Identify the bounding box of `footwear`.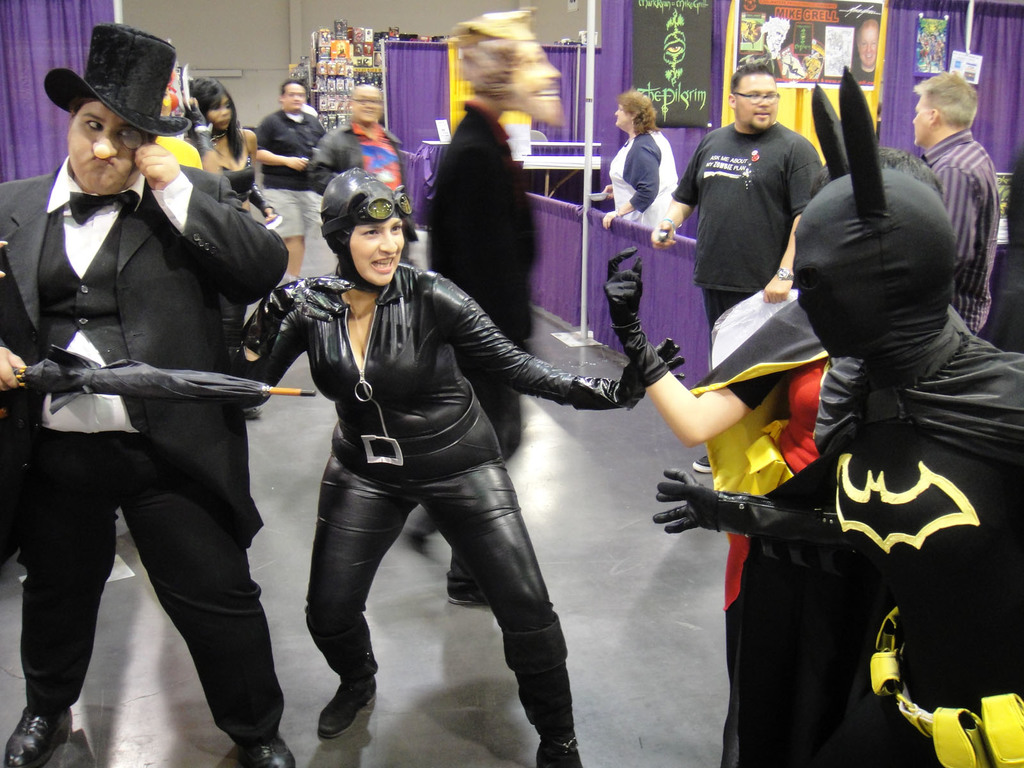
Rect(310, 650, 371, 751).
